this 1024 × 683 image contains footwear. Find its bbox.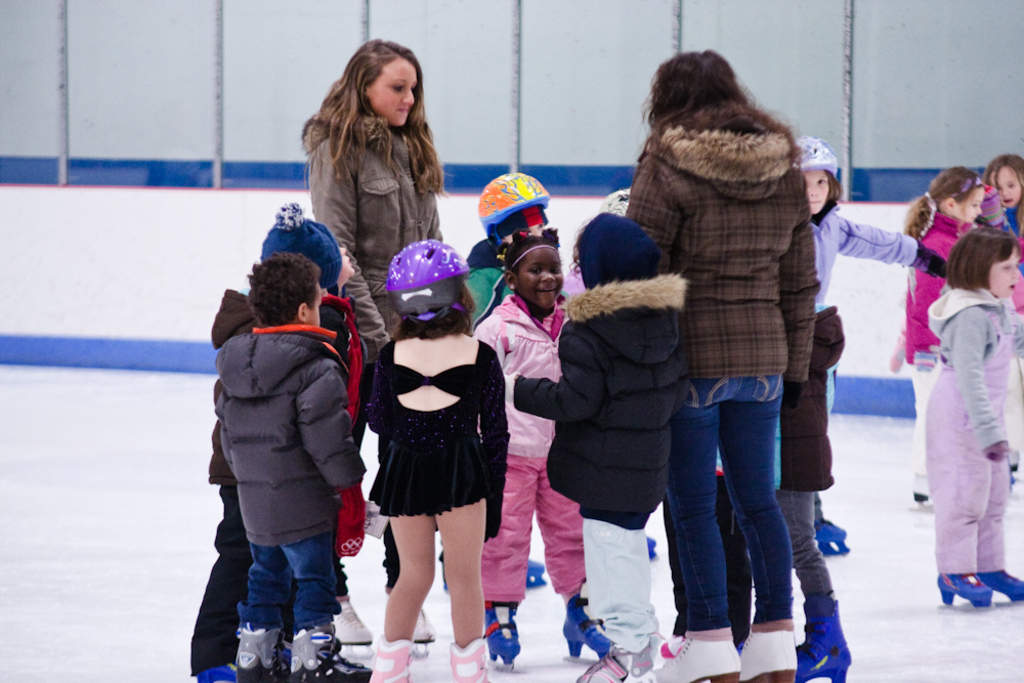
652 618 796 682.
